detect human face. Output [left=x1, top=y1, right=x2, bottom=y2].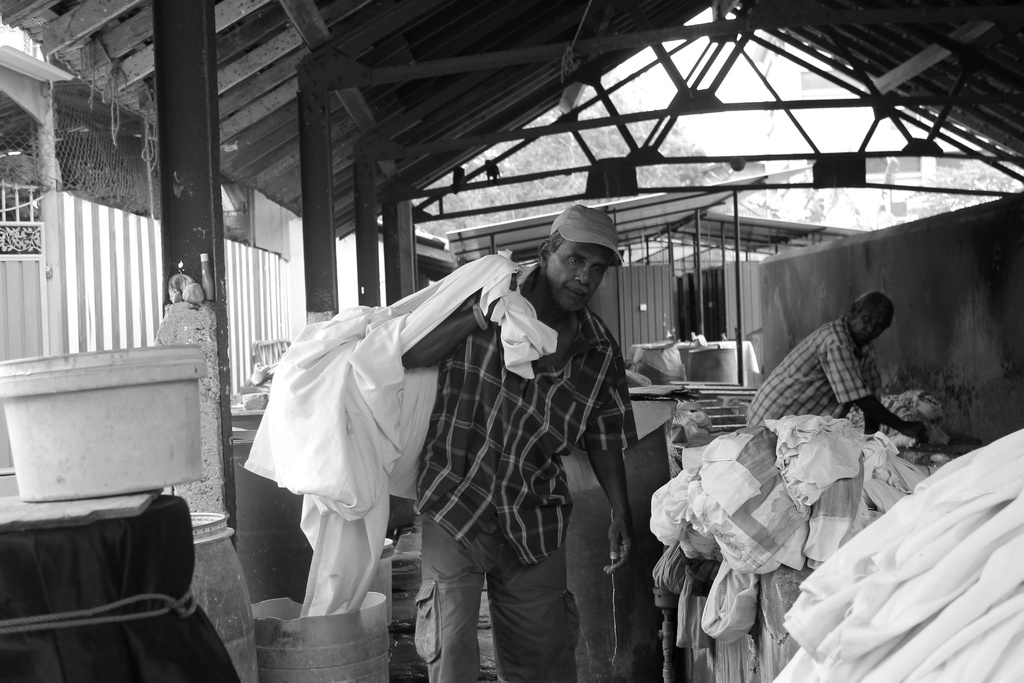
[left=854, top=306, right=886, bottom=340].
